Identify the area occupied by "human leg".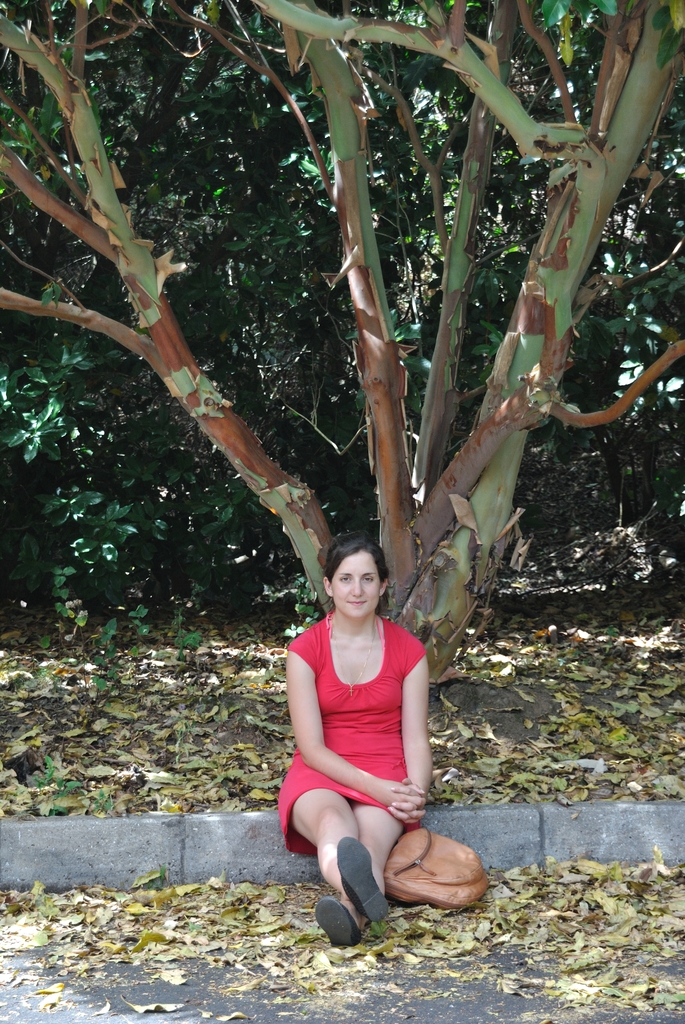
Area: locate(281, 764, 415, 945).
